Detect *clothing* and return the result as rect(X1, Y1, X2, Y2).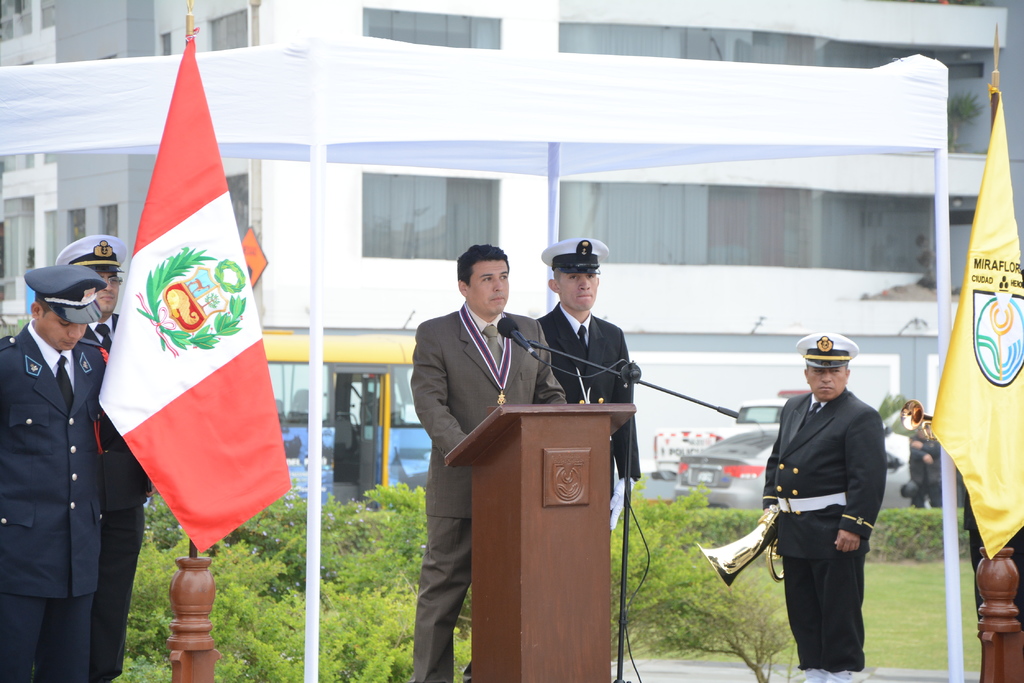
rect(407, 300, 573, 677).
